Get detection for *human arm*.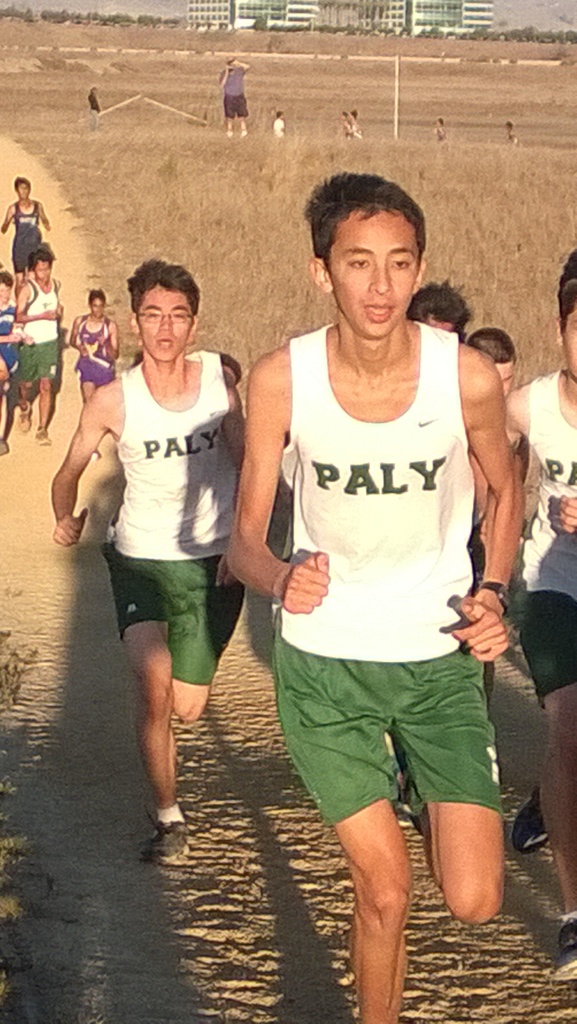
Detection: 37, 199, 55, 232.
